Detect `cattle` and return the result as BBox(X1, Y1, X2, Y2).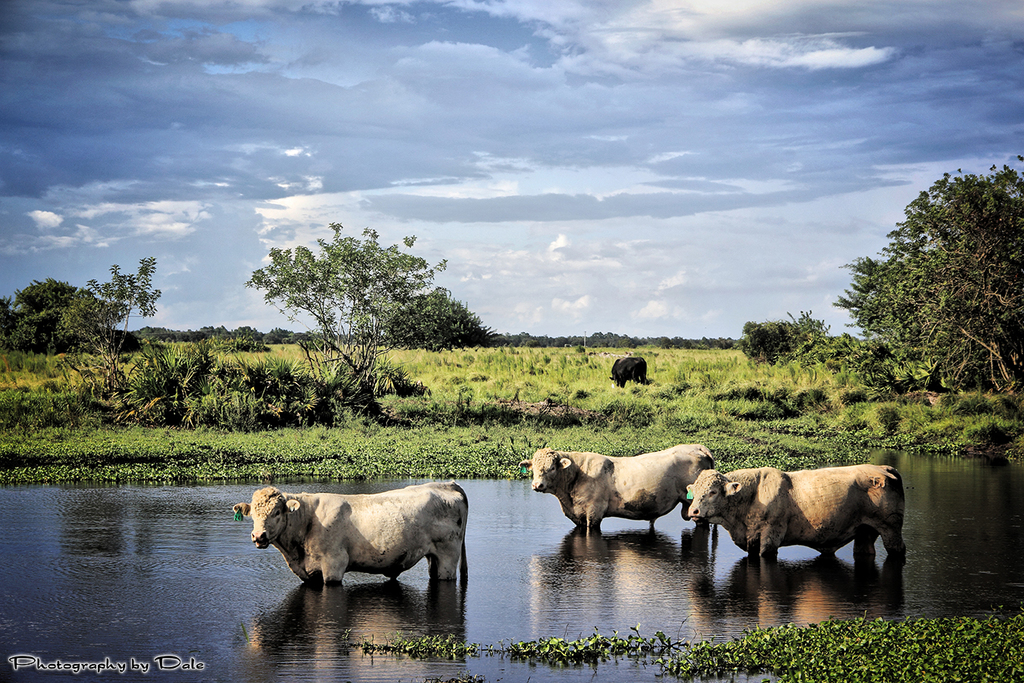
BBox(520, 442, 715, 536).
